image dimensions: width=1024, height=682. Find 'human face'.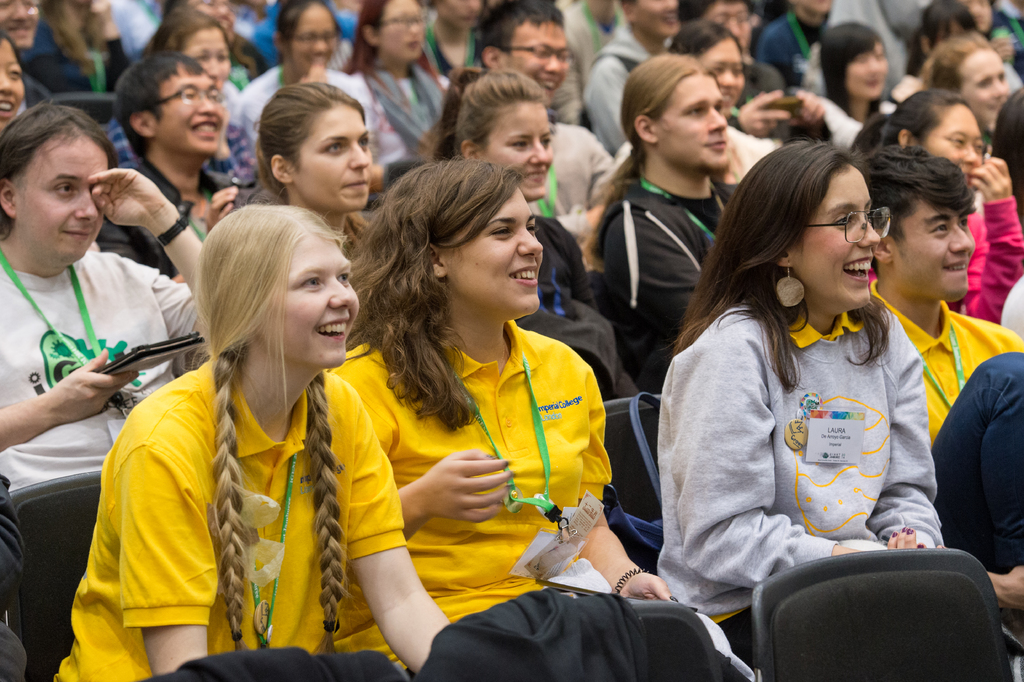
box(797, 0, 833, 13).
